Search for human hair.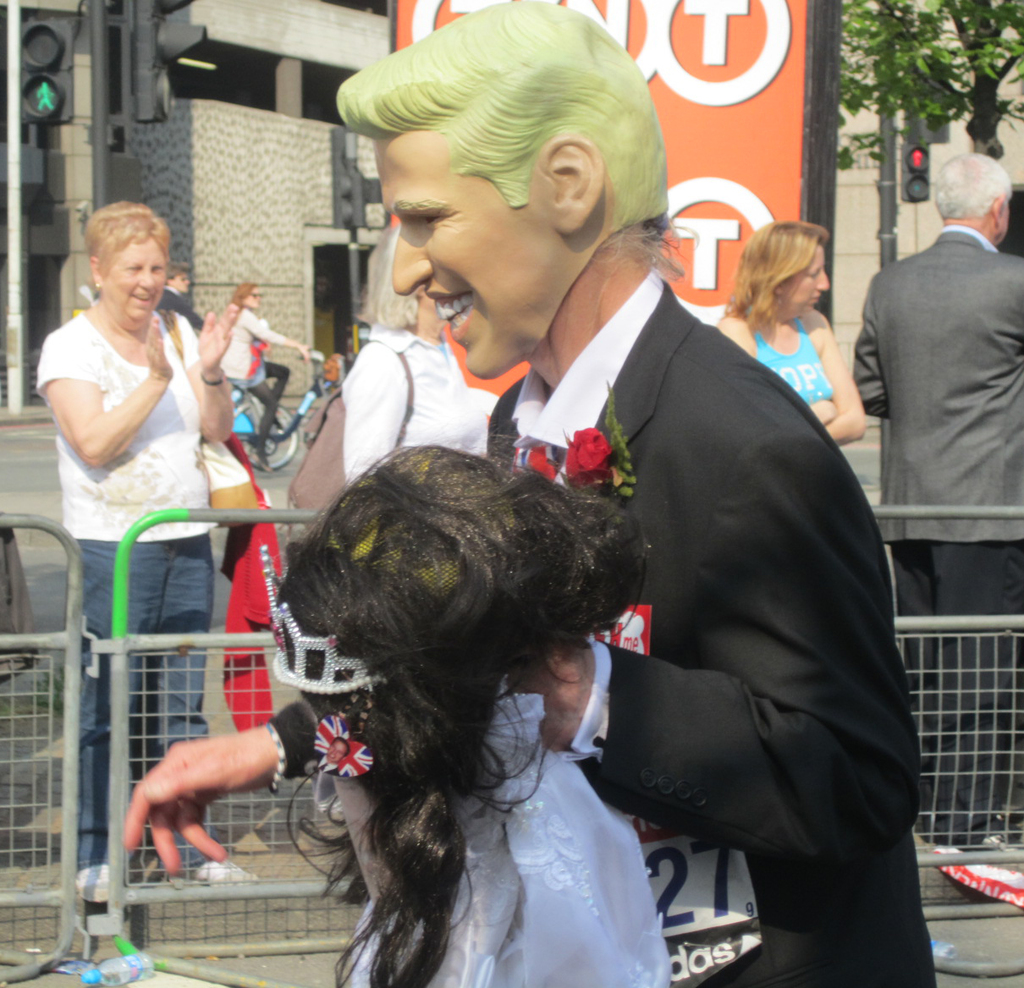
Found at l=342, t=3, r=677, b=352.
